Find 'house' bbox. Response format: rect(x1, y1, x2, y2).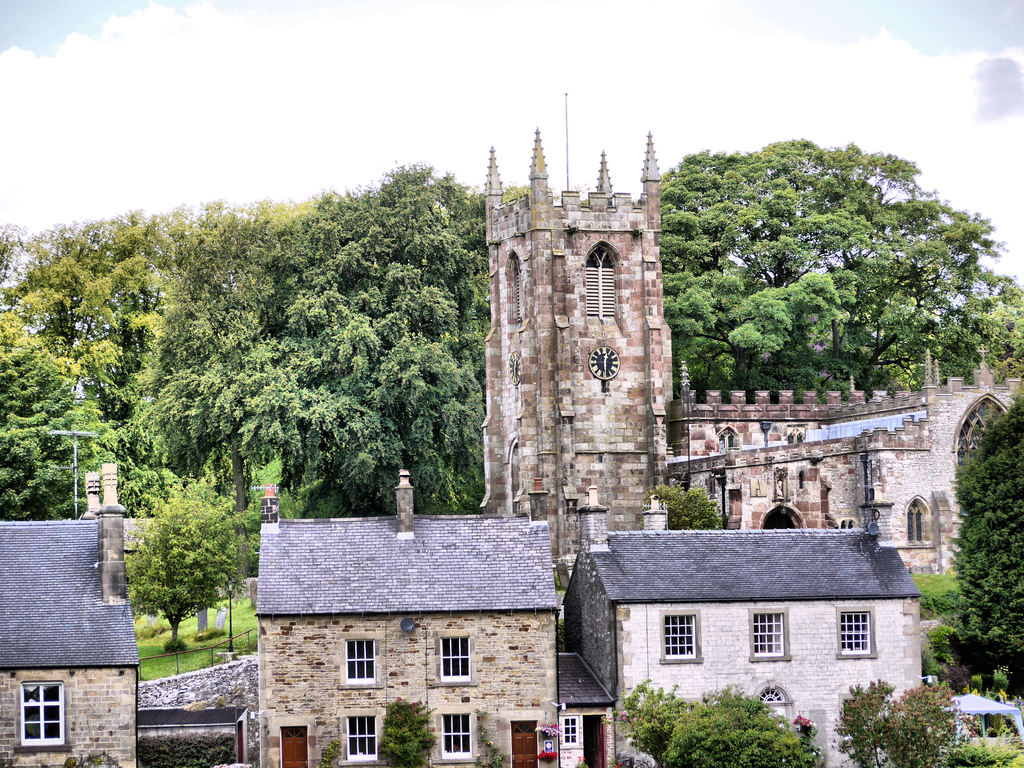
rect(0, 461, 136, 767).
